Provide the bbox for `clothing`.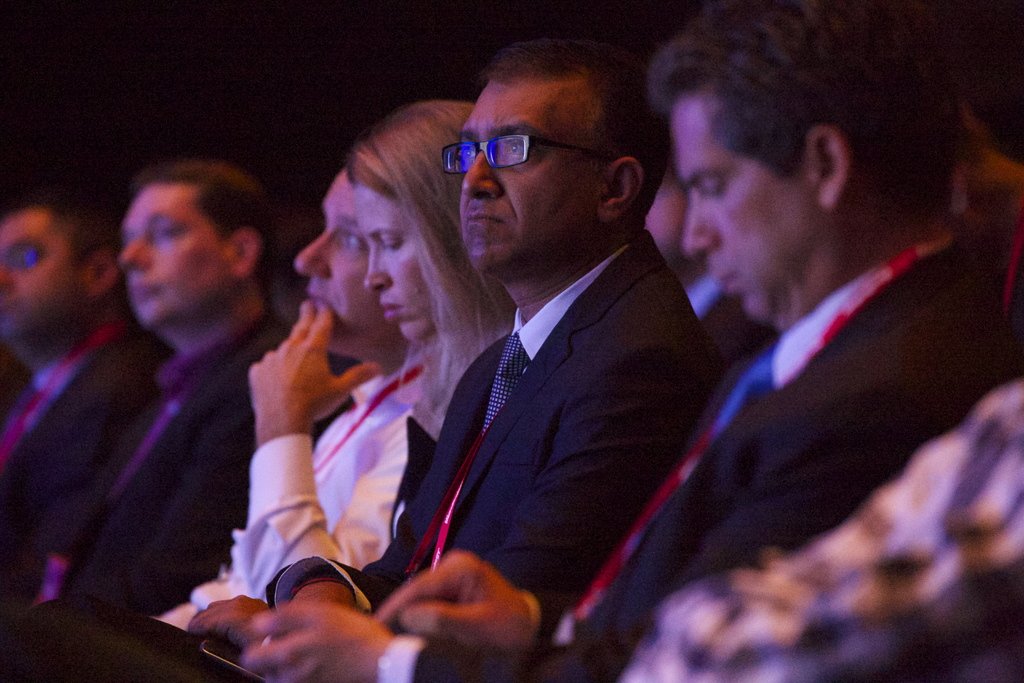
box=[47, 304, 287, 625].
